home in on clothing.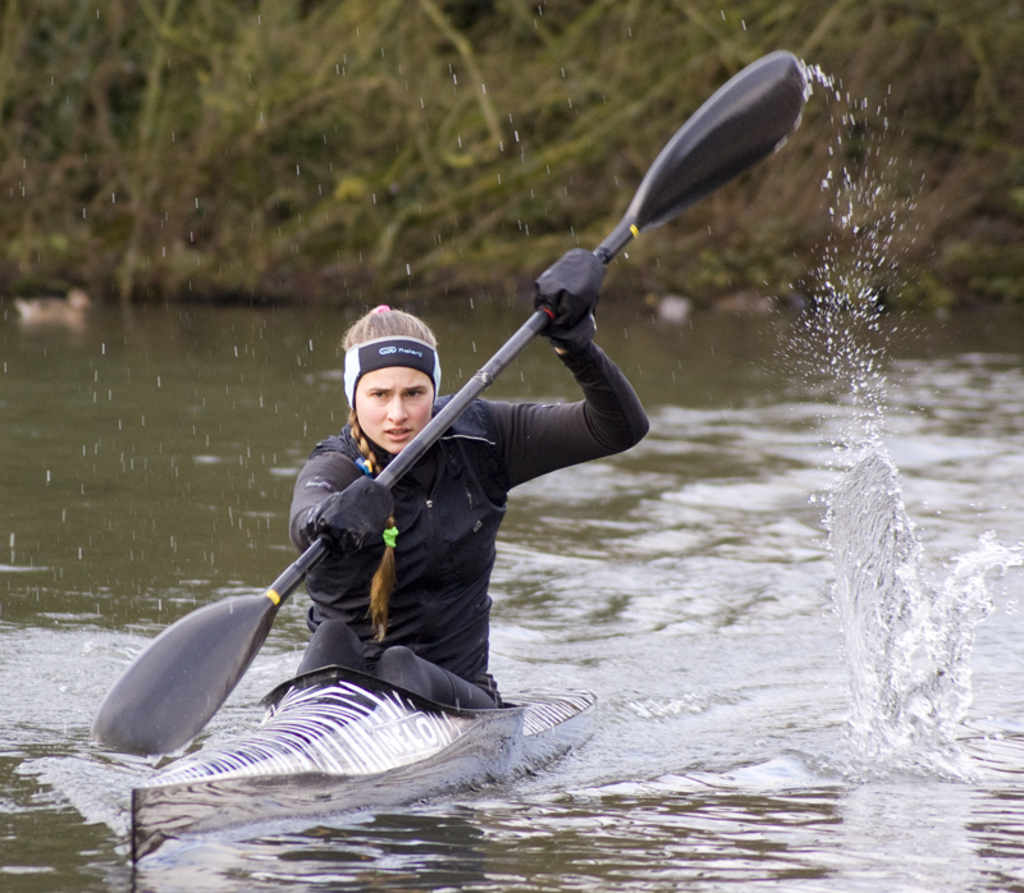
Homed in at 288:338:649:699.
